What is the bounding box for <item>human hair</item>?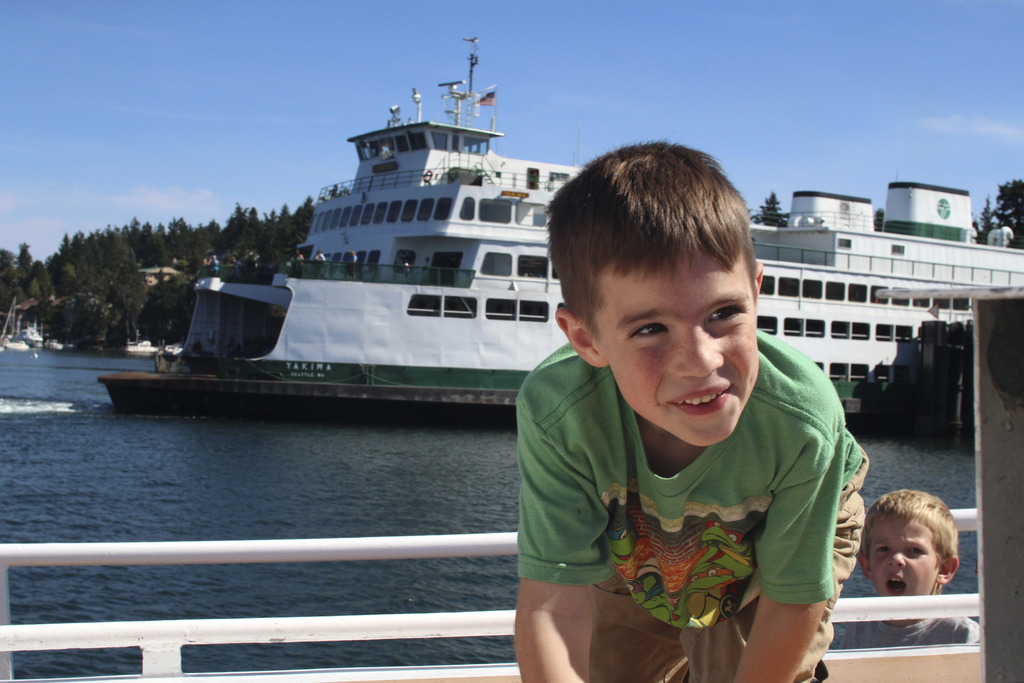
(left=559, top=135, right=769, bottom=350).
